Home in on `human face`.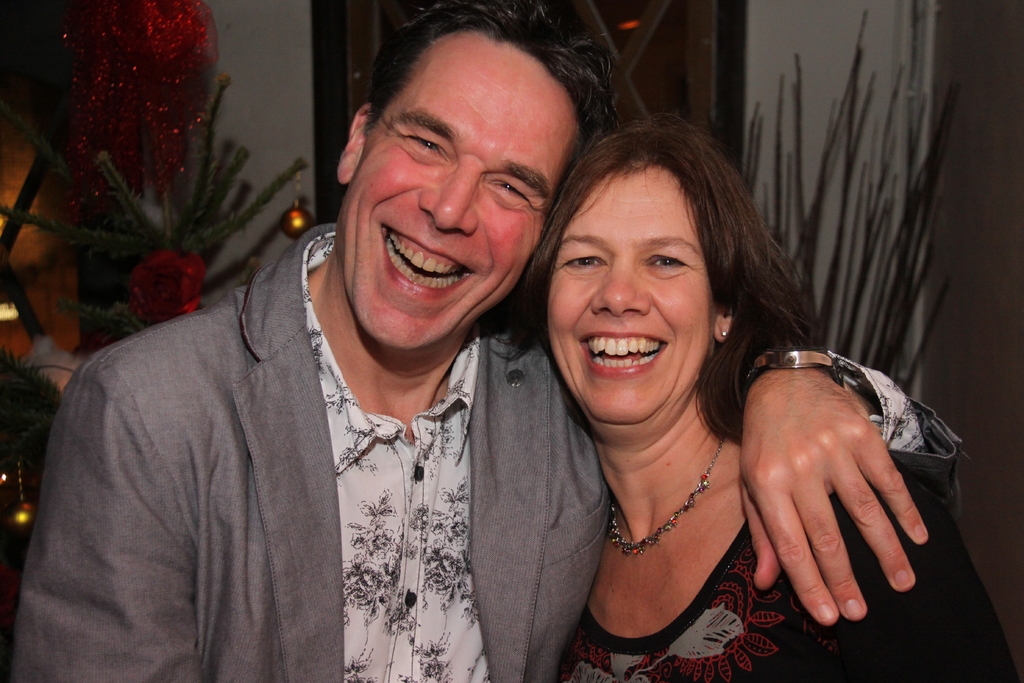
Homed in at x1=554, y1=158, x2=744, y2=417.
